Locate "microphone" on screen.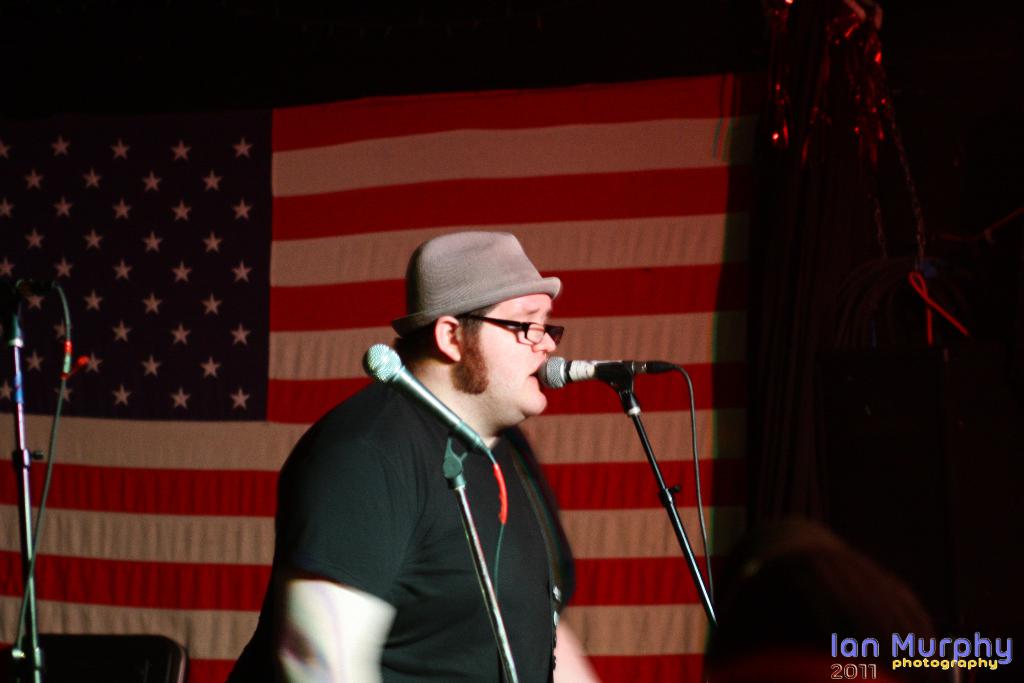
On screen at Rect(362, 341, 499, 465).
